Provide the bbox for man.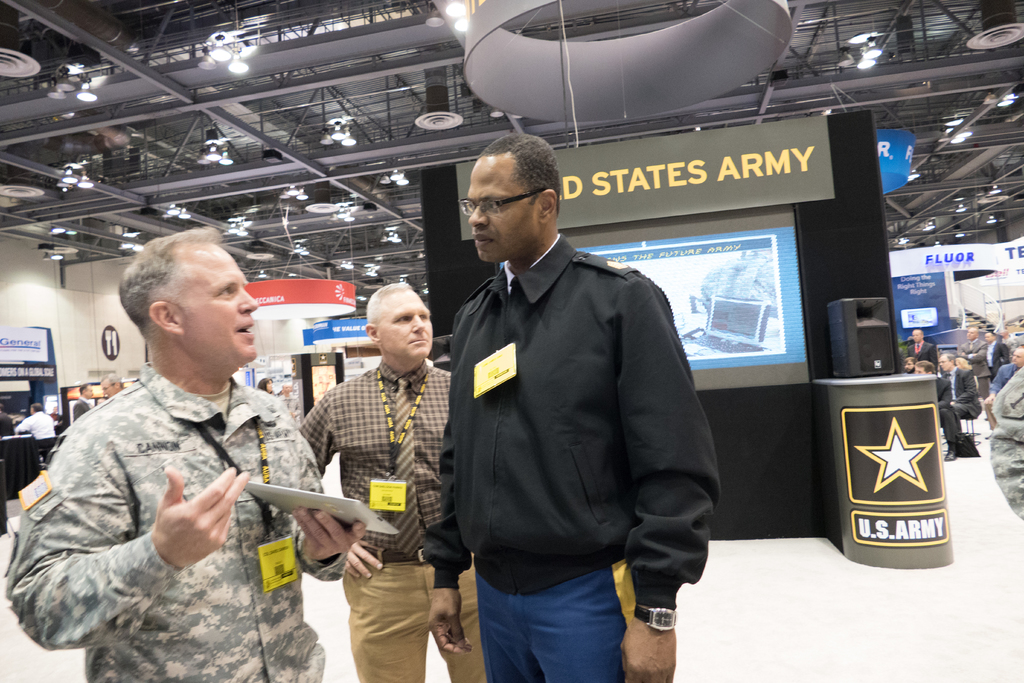
region(298, 280, 486, 682).
